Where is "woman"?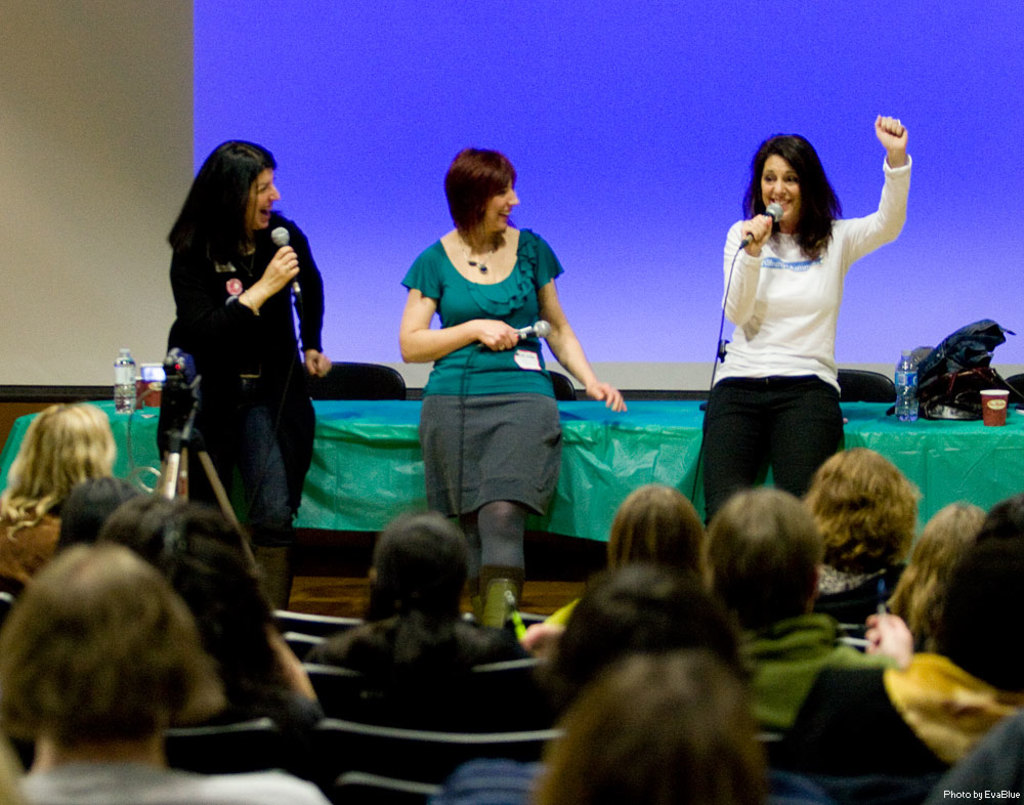
locate(0, 401, 117, 592).
